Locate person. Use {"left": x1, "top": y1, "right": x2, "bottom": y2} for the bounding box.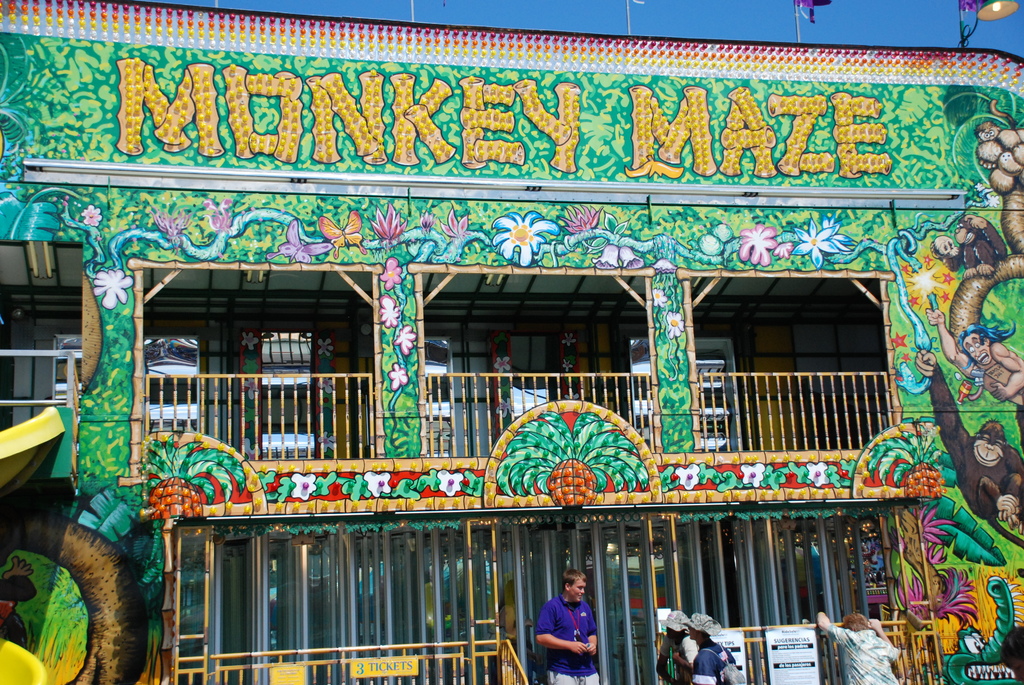
{"left": 533, "top": 566, "right": 609, "bottom": 684}.
